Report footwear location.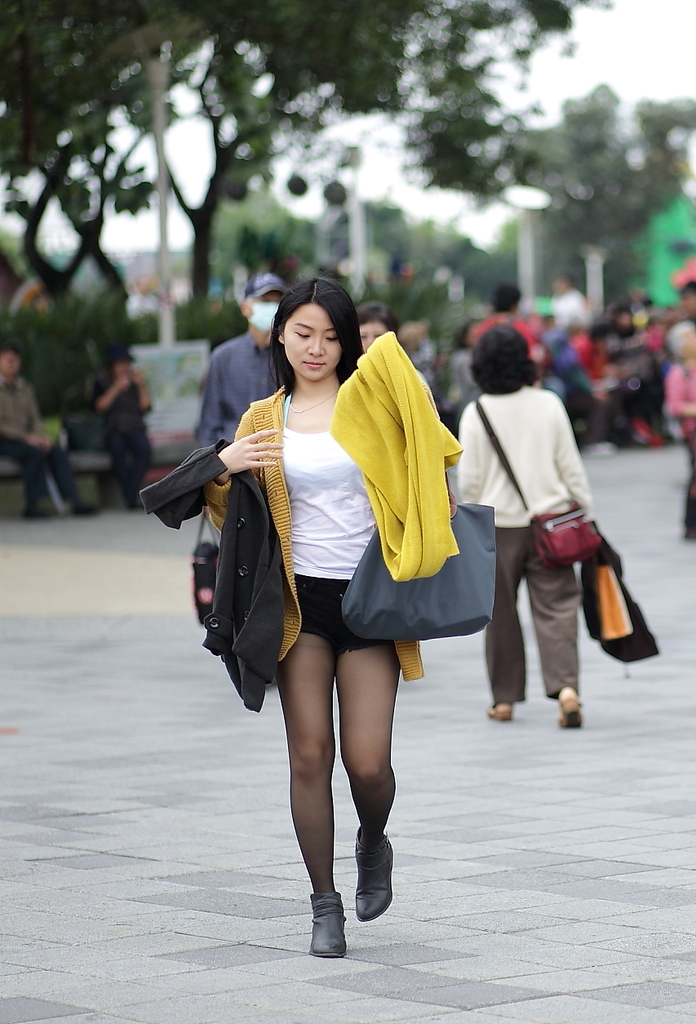
Report: 348 834 407 920.
